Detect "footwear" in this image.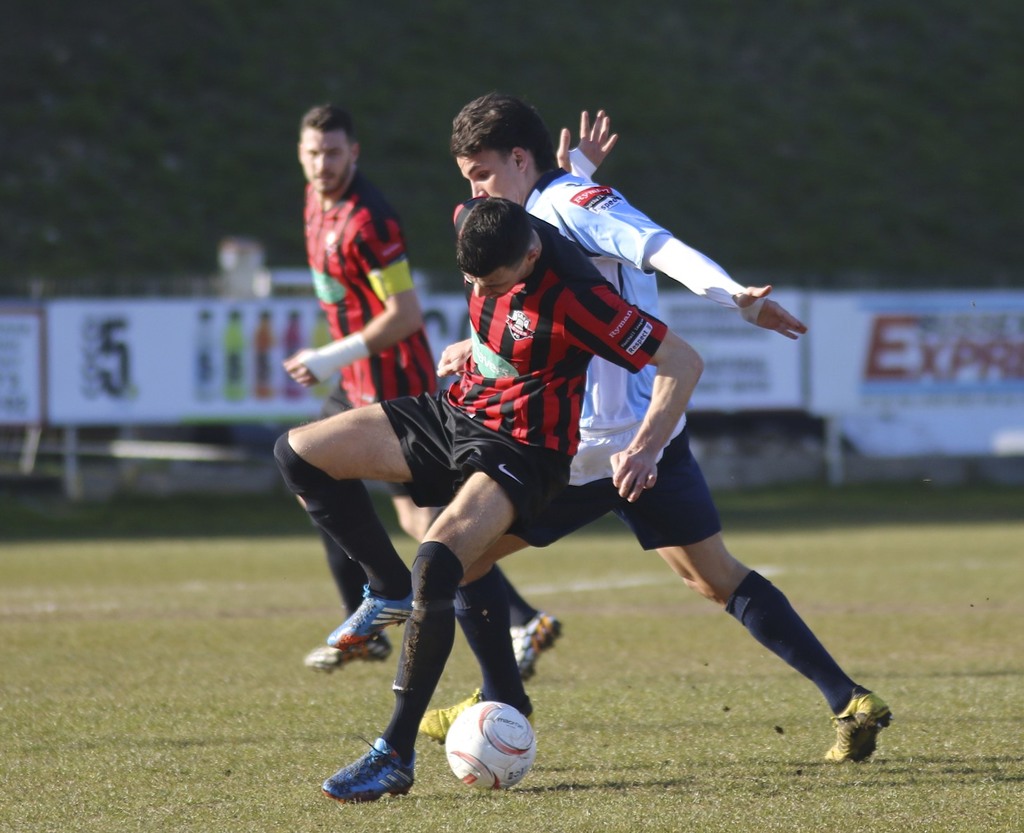
Detection: bbox=[509, 615, 561, 674].
